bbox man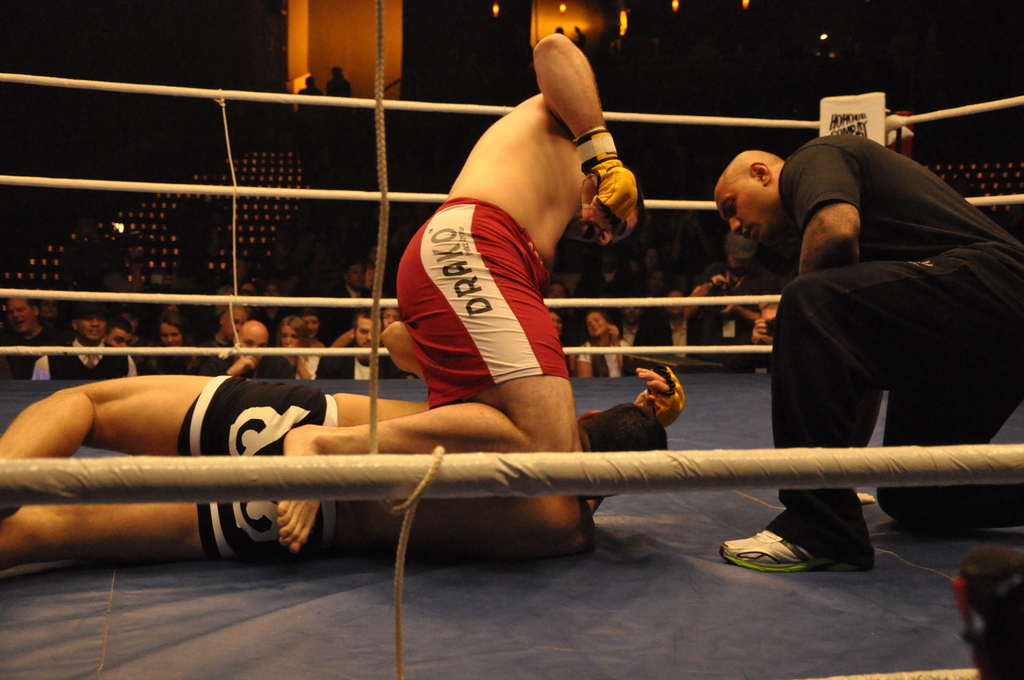
[270, 26, 657, 560]
